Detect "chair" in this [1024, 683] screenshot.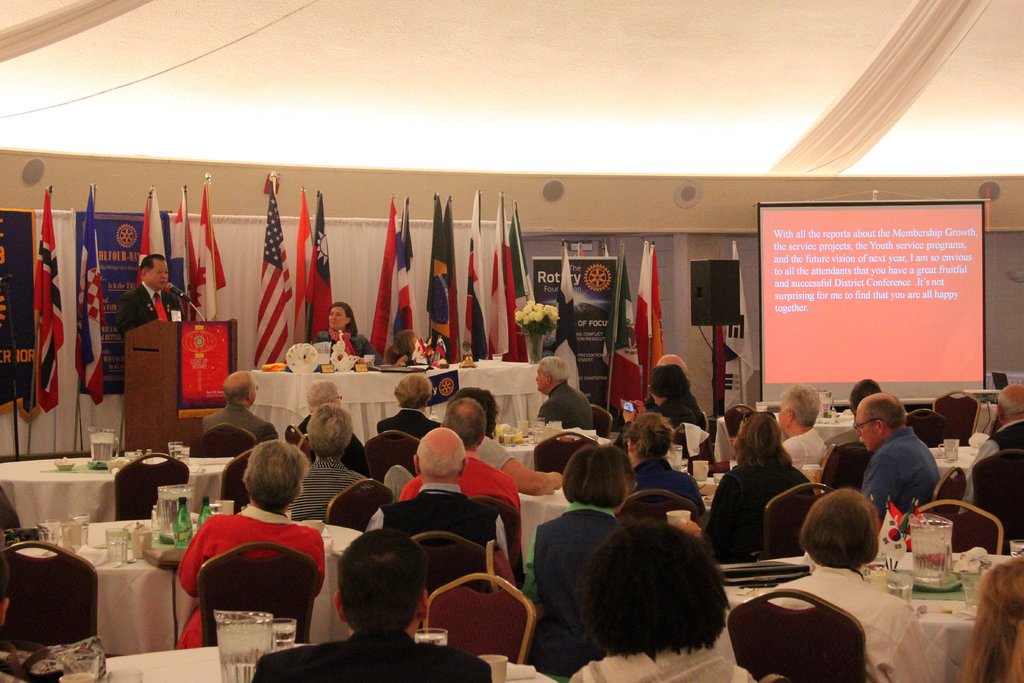
Detection: [x1=532, y1=427, x2=600, y2=473].
